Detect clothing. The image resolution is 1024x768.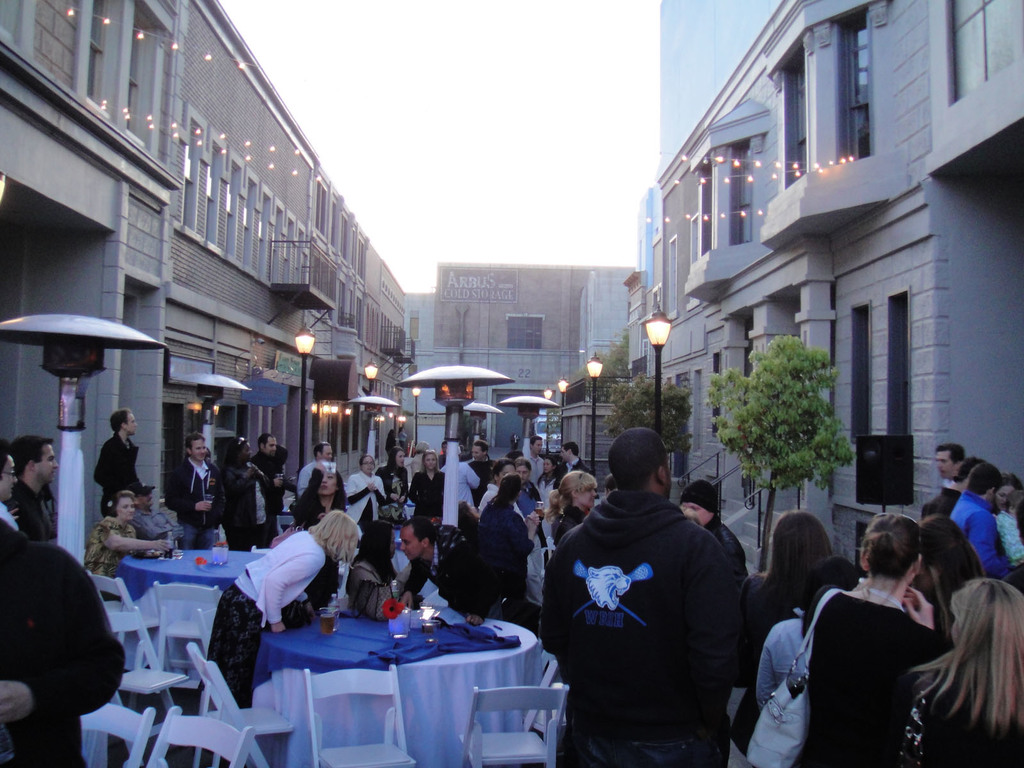
rect(751, 618, 815, 765).
